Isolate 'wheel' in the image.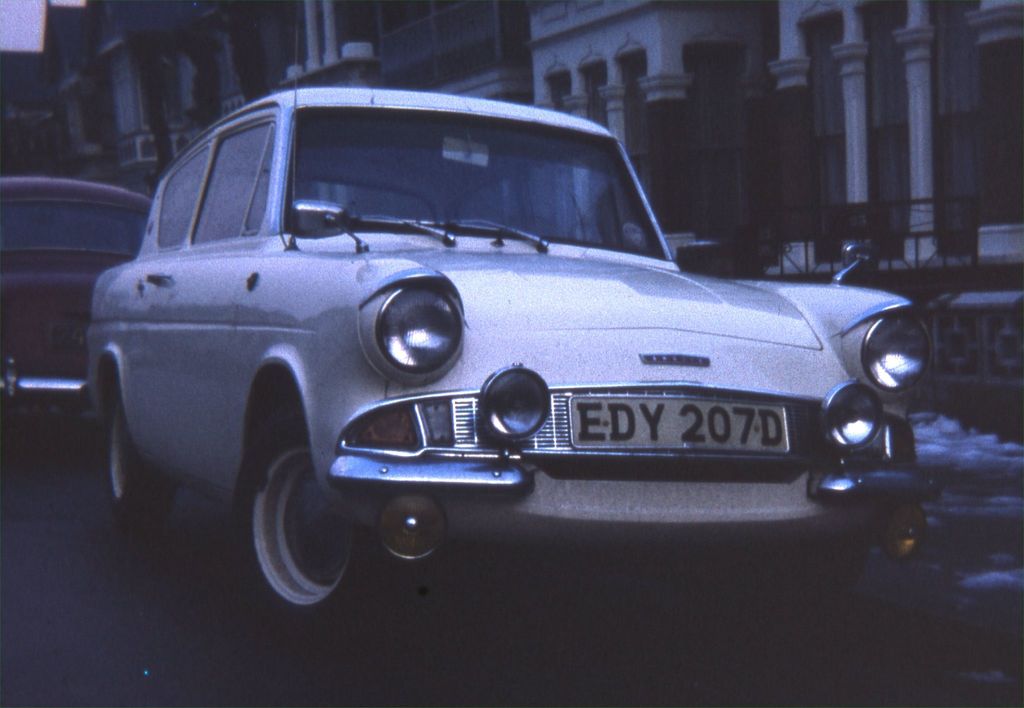
Isolated region: left=99, top=394, right=193, bottom=529.
